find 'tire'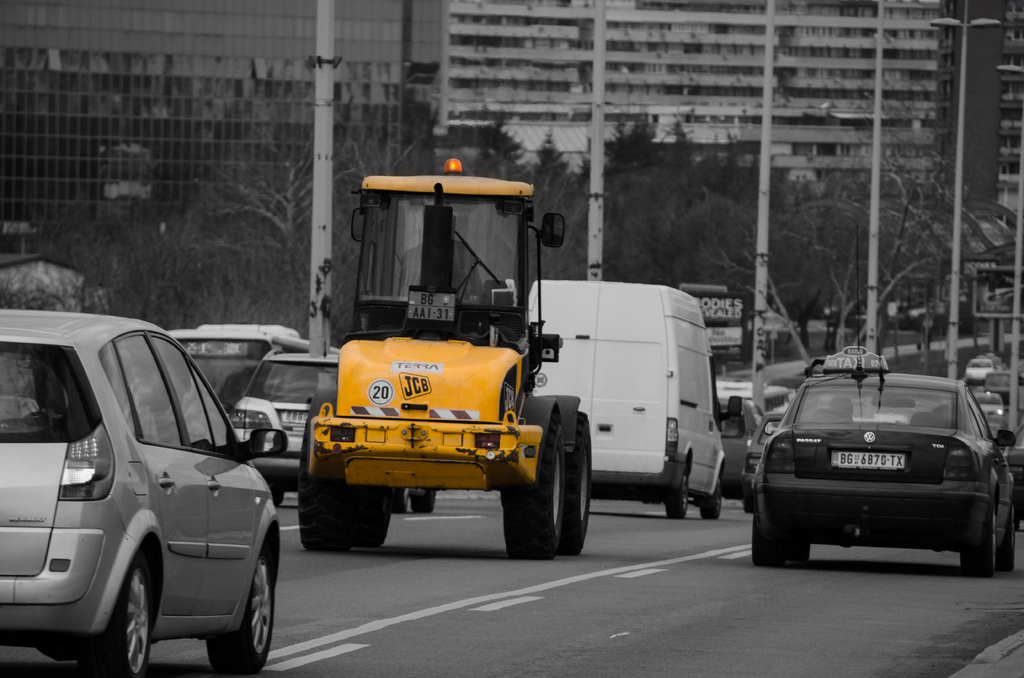
(x1=557, y1=410, x2=592, y2=555)
